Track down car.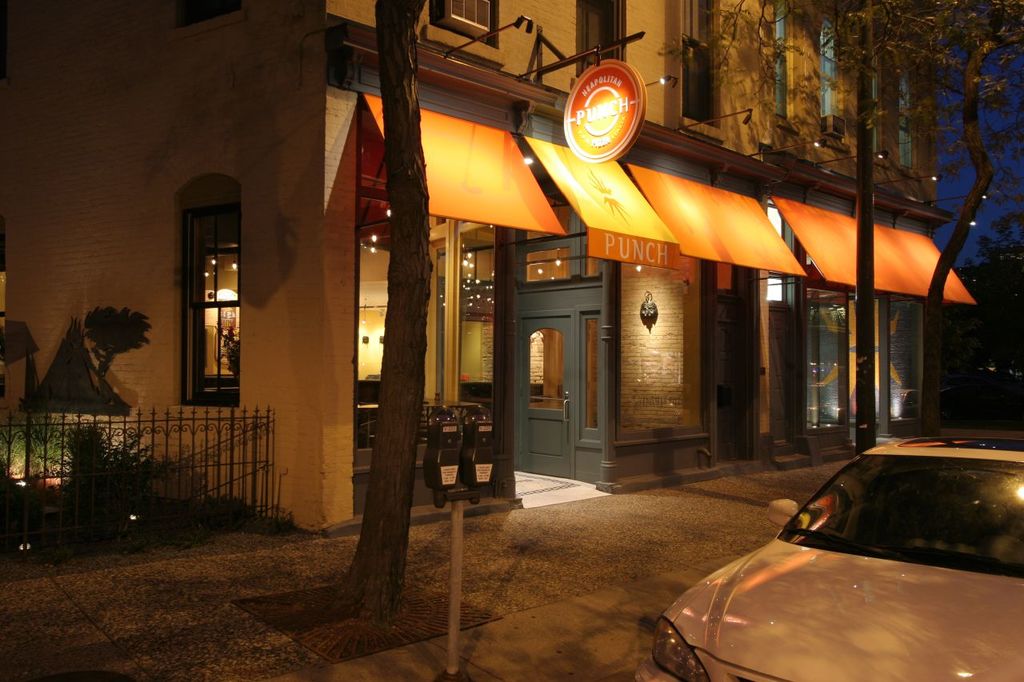
Tracked to <bbox>662, 428, 1014, 668</bbox>.
